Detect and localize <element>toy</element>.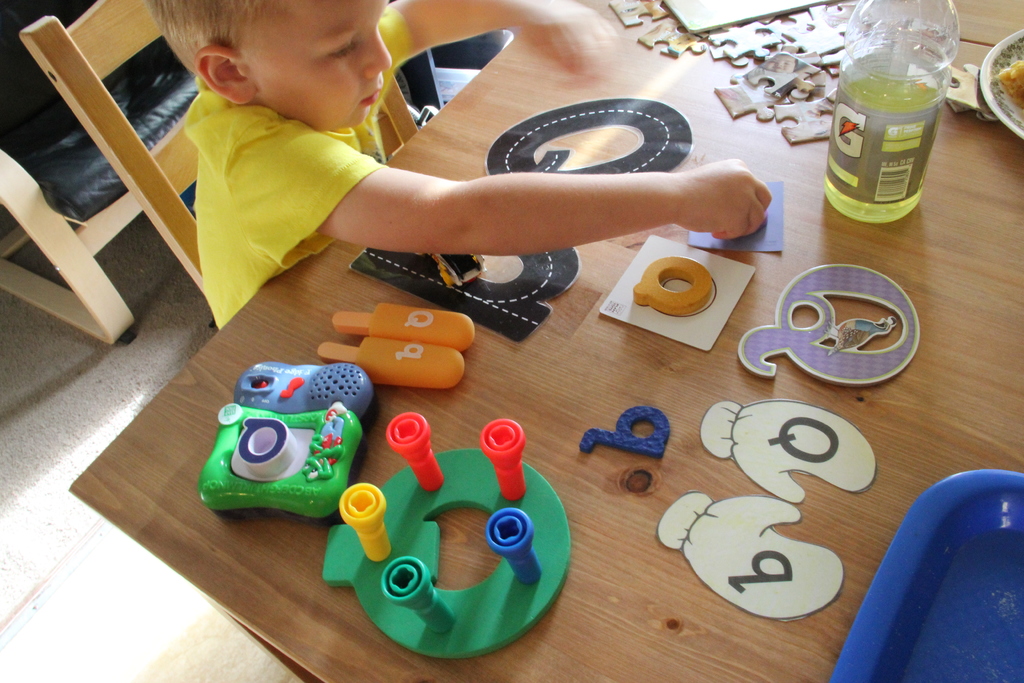
Localized at 483/502/551/584.
